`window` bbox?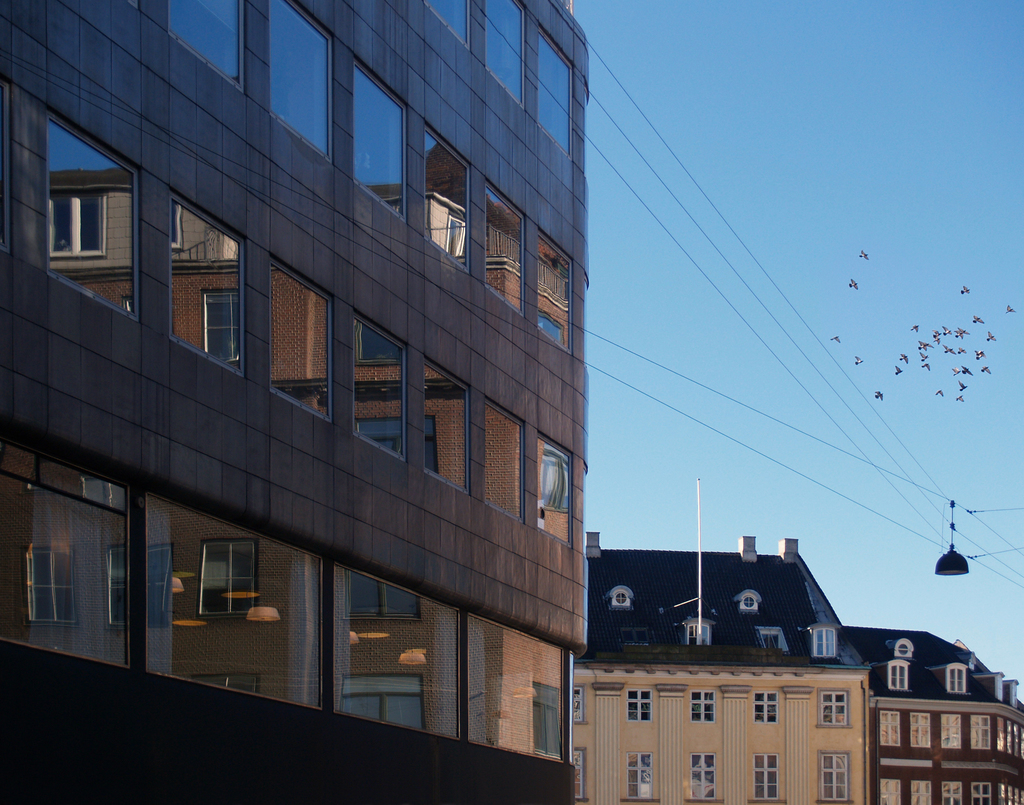
(753,754,787,802)
